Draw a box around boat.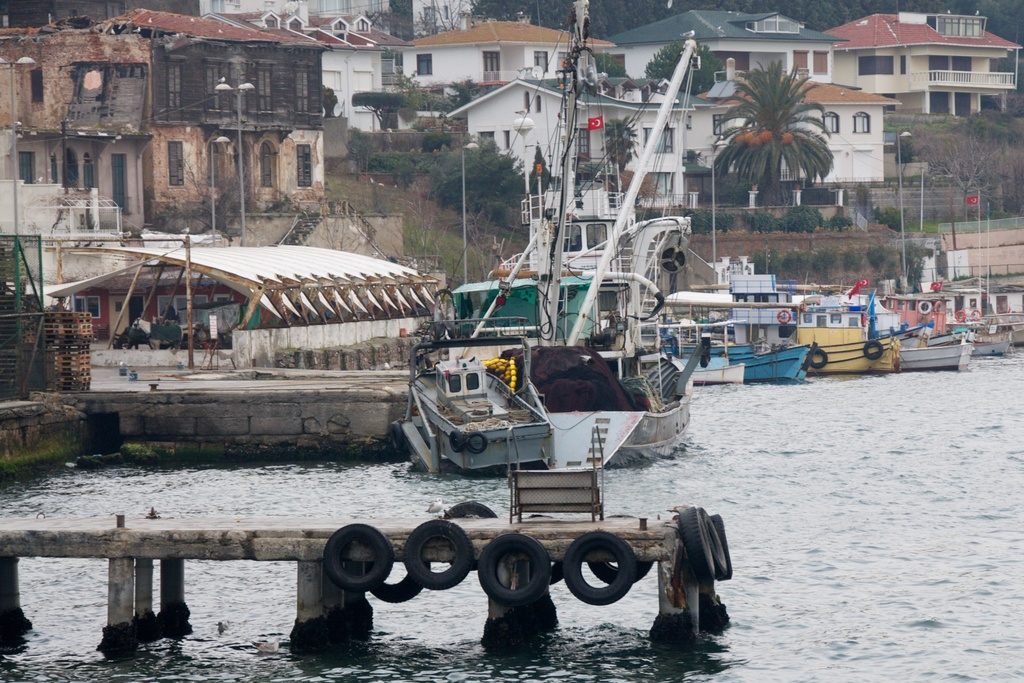
[x1=641, y1=296, x2=813, y2=382].
